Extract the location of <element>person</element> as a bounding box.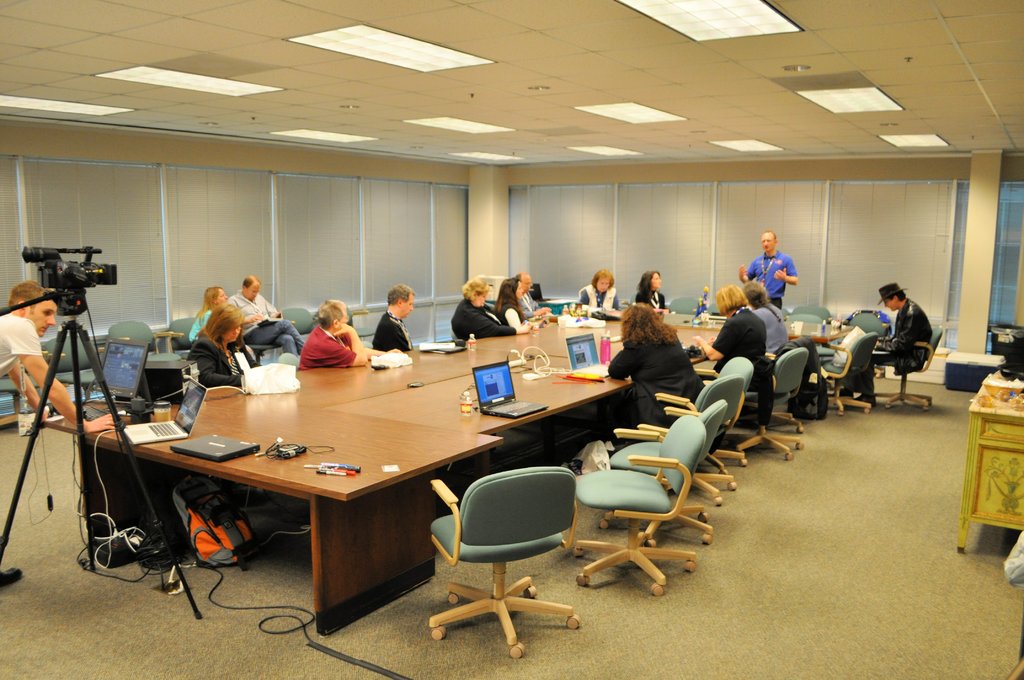
x1=191, y1=306, x2=247, y2=389.
